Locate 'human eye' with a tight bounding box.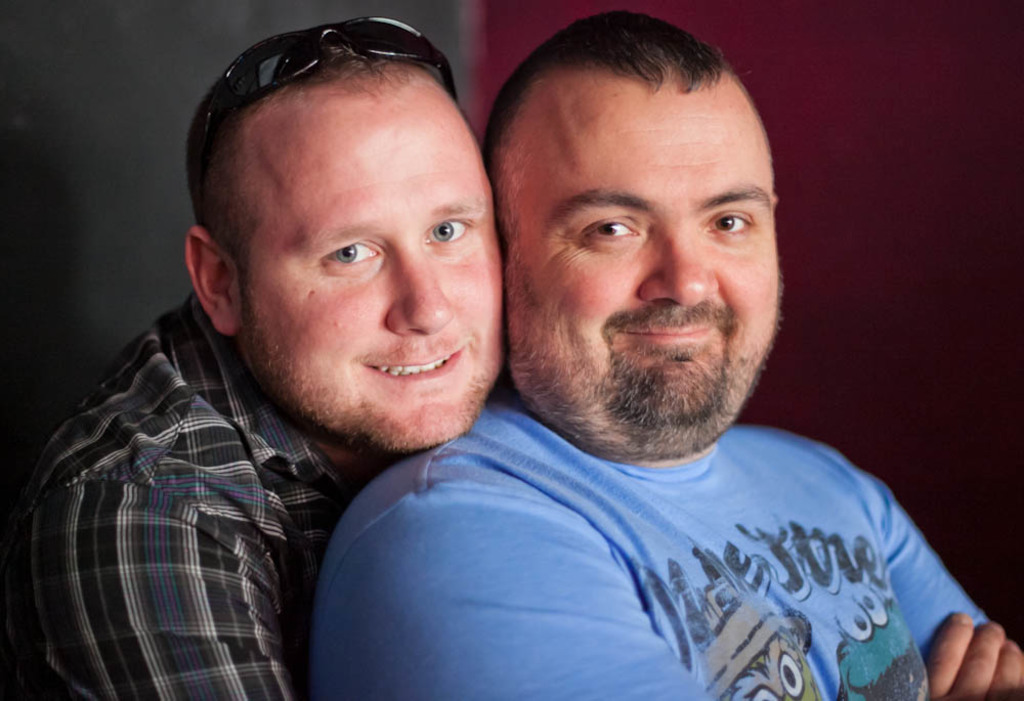
[291,225,382,290].
